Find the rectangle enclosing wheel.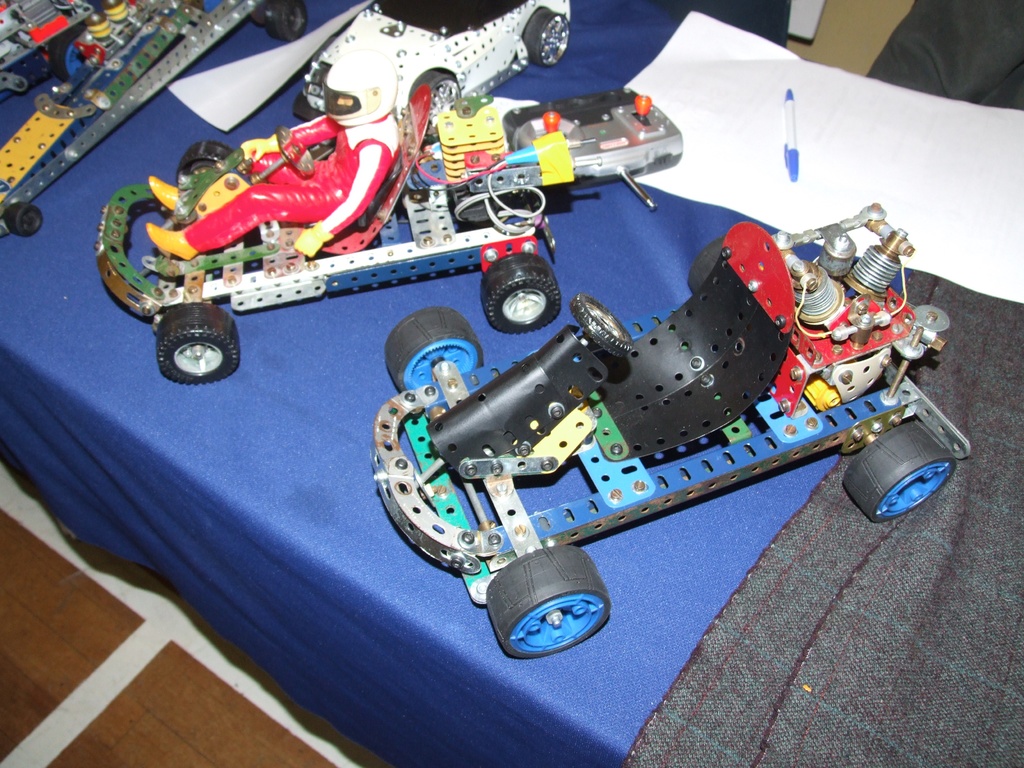
bbox=[4, 201, 42, 237].
